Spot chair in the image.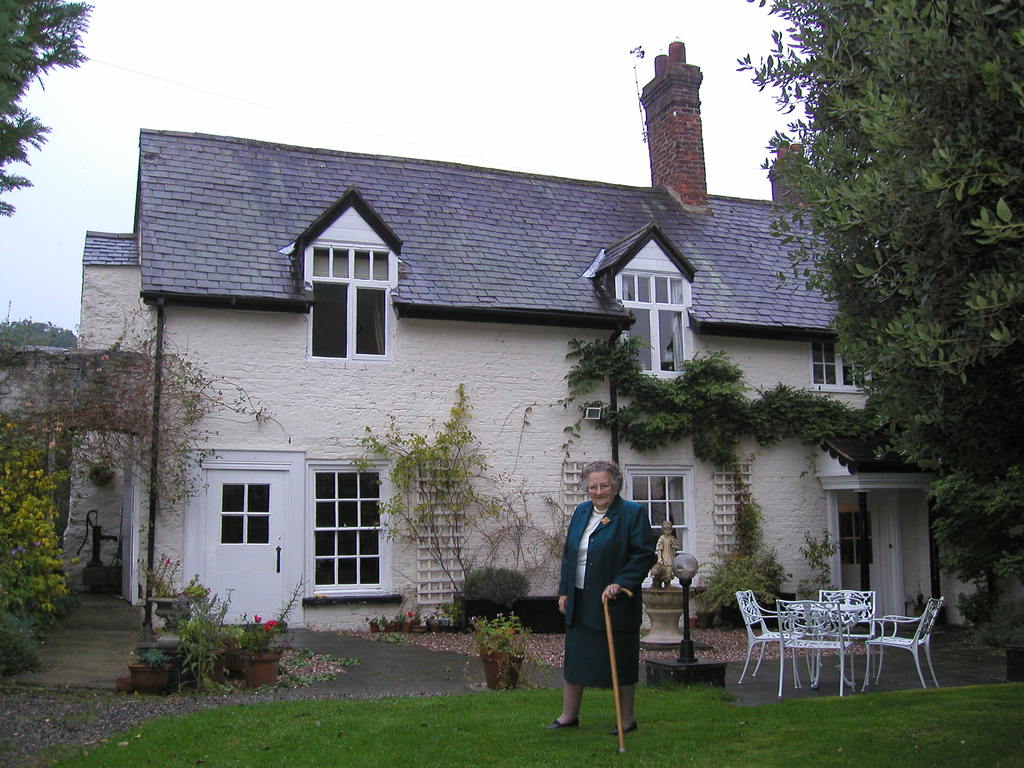
chair found at {"left": 731, "top": 585, "right": 799, "bottom": 689}.
